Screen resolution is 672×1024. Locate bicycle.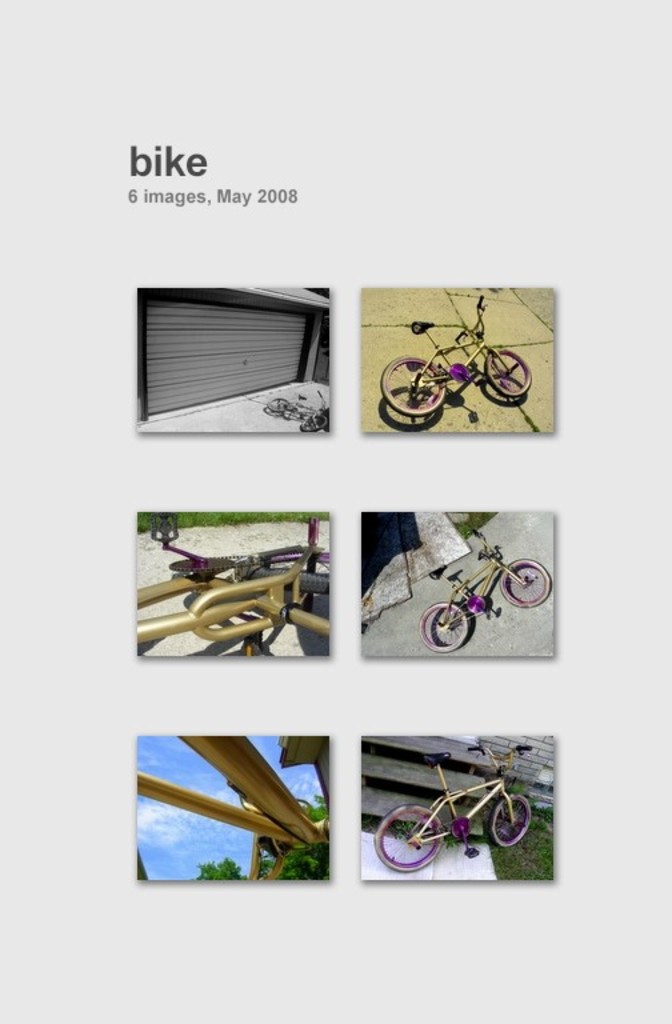
detection(136, 511, 332, 657).
